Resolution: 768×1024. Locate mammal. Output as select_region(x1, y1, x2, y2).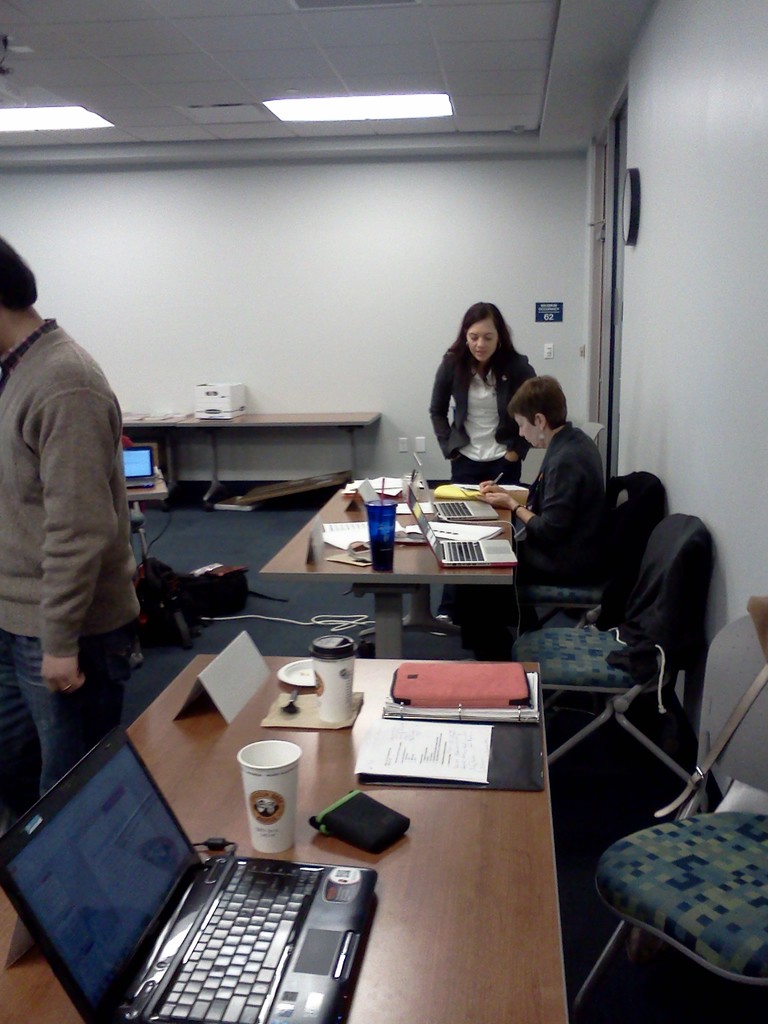
select_region(425, 297, 537, 486).
